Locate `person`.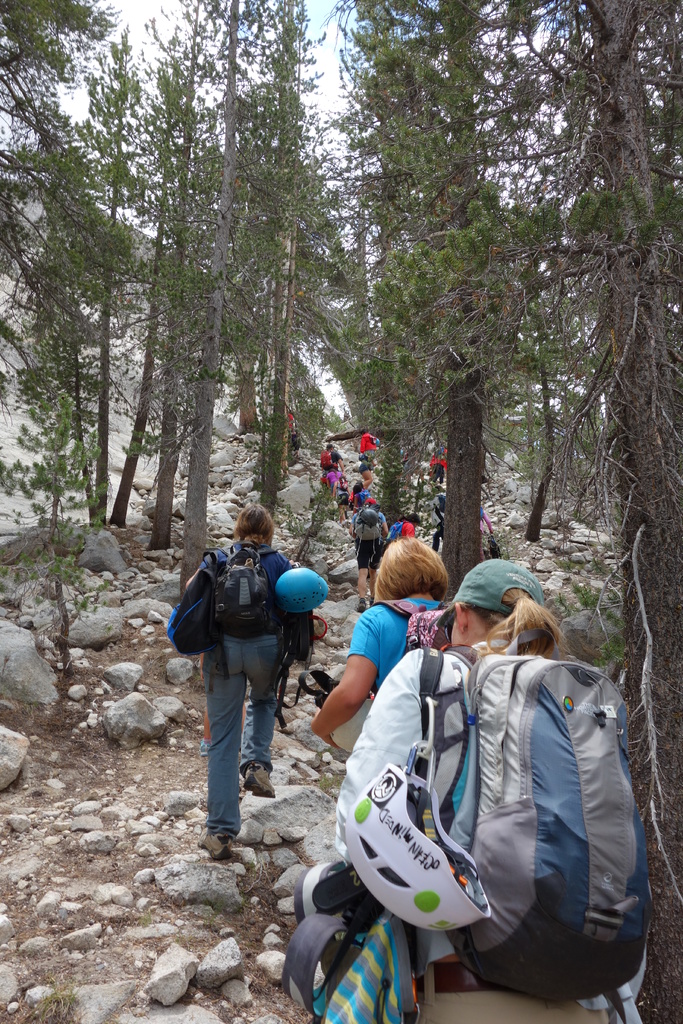
Bounding box: {"x1": 352, "y1": 493, "x2": 389, "y2": 615}.
